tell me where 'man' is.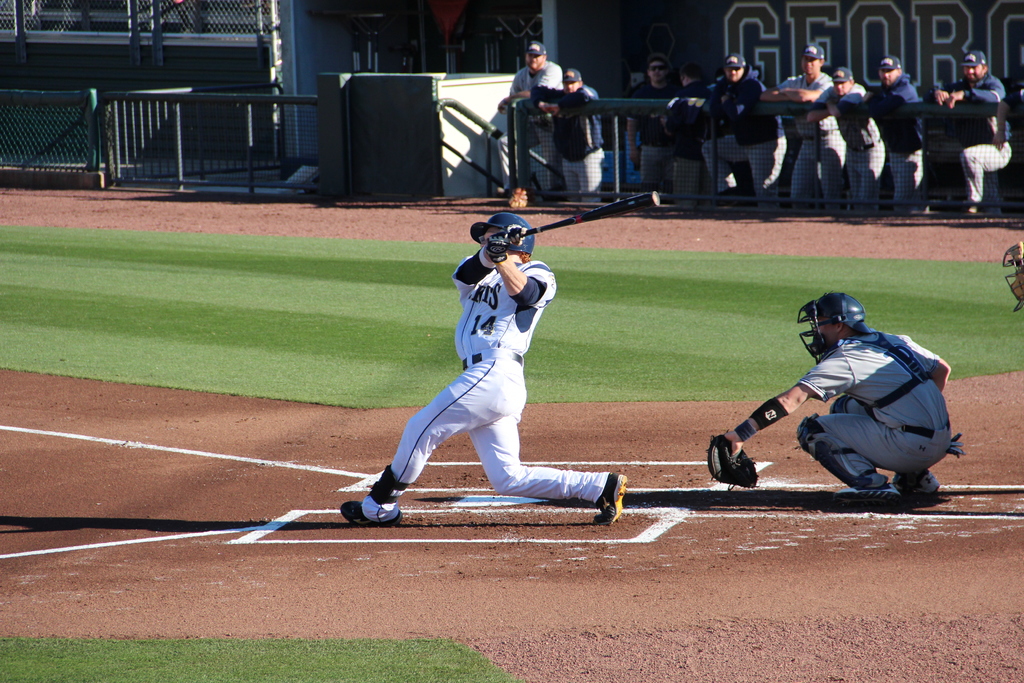
'man' is at [527,67,609,212].
